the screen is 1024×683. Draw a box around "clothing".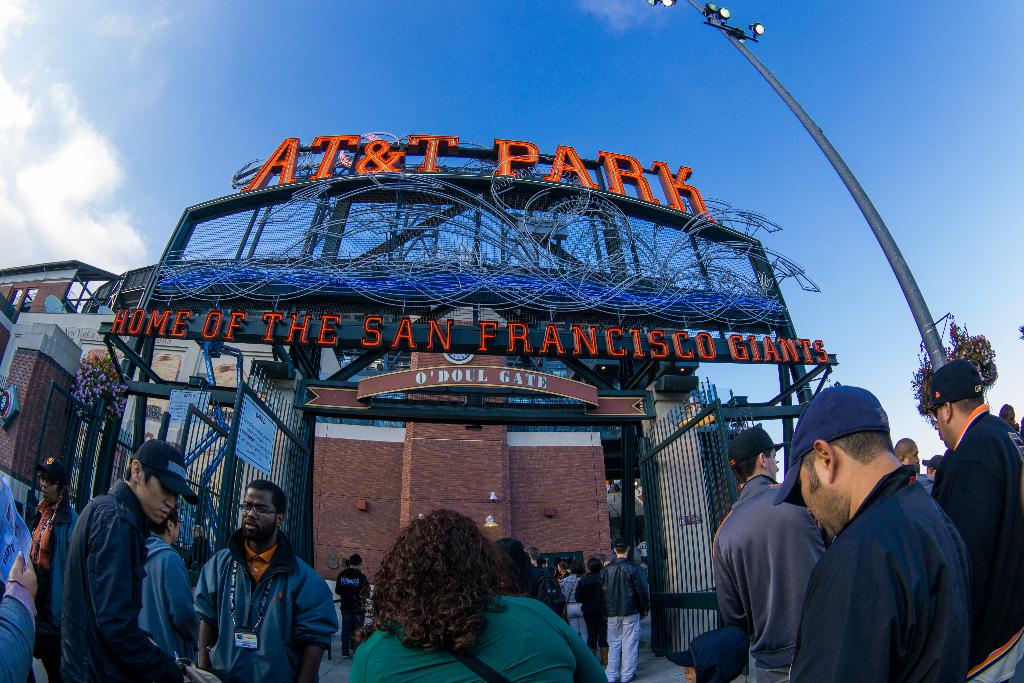
133,529,194,668.
